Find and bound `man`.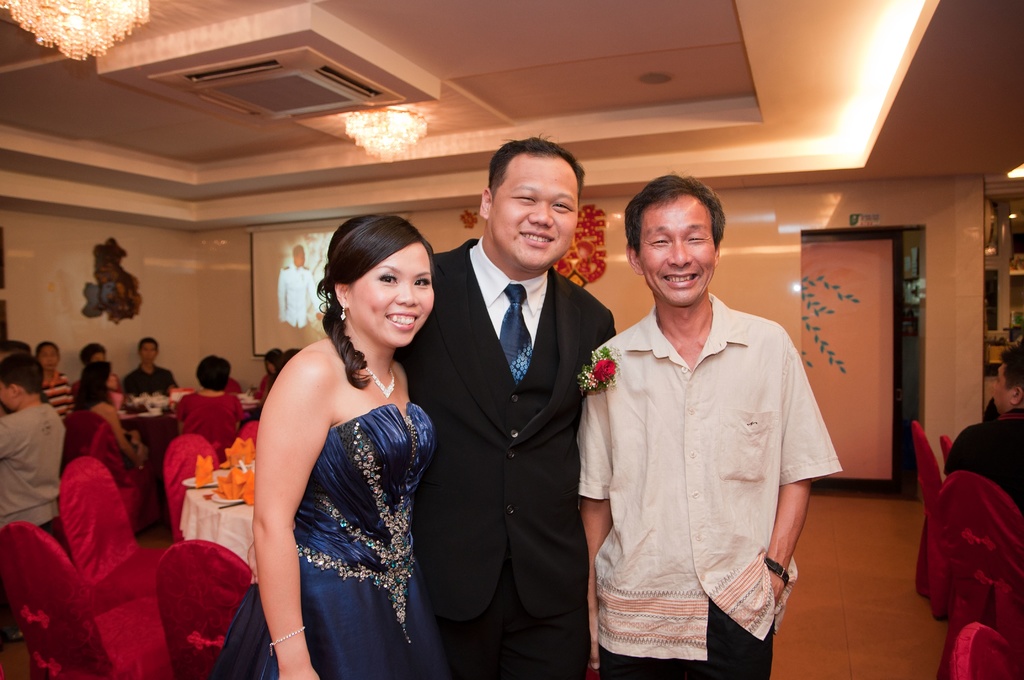
Bound: crop(390, 135, 621, 678).
